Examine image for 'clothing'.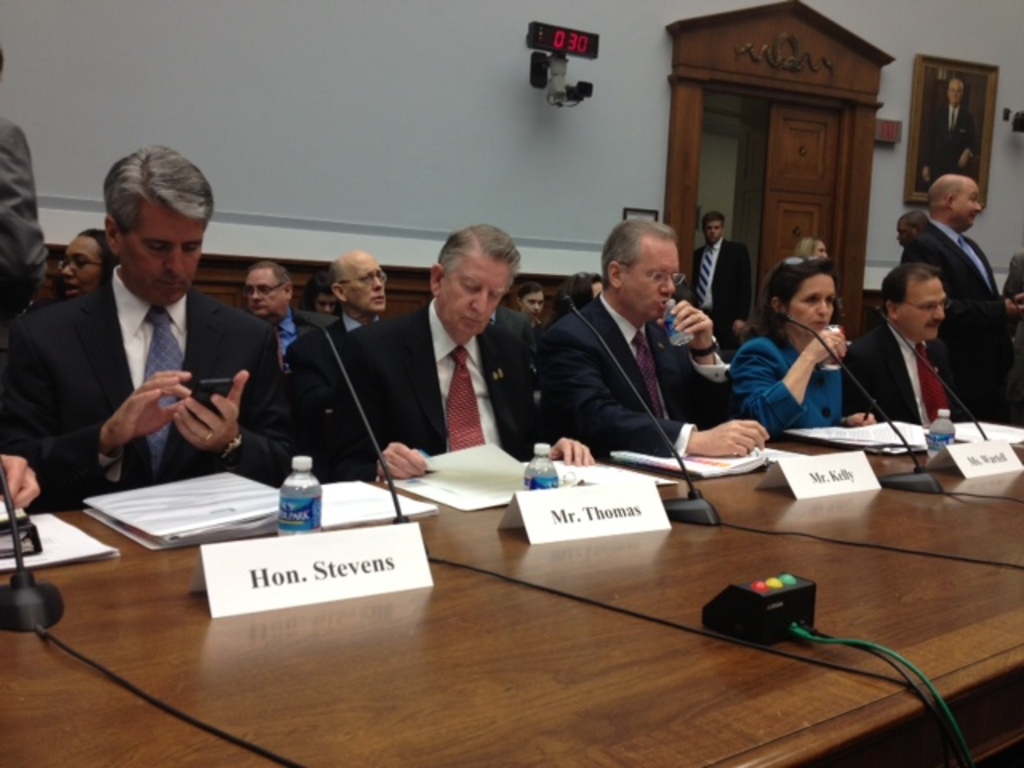
Examination result: pyautogui.locateOnScreen(710, 333, 864, 437).
